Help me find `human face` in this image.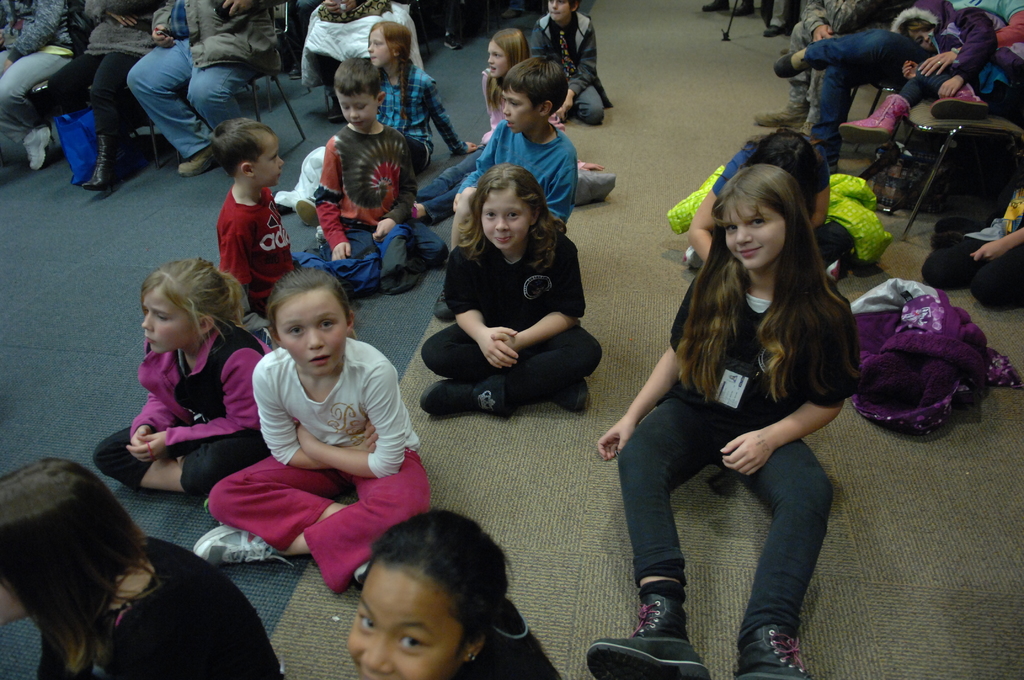
Found it: region(483, 187, 531, 252).
